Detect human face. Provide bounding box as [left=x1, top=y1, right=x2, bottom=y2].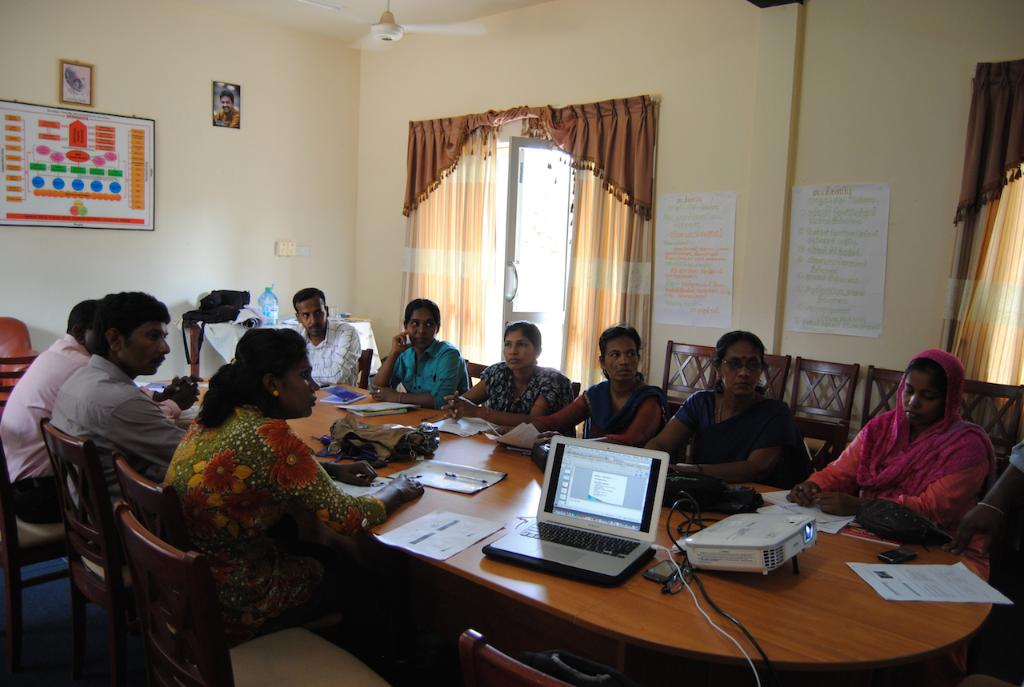
[left=724, top=334, right=771, bottom=401].
